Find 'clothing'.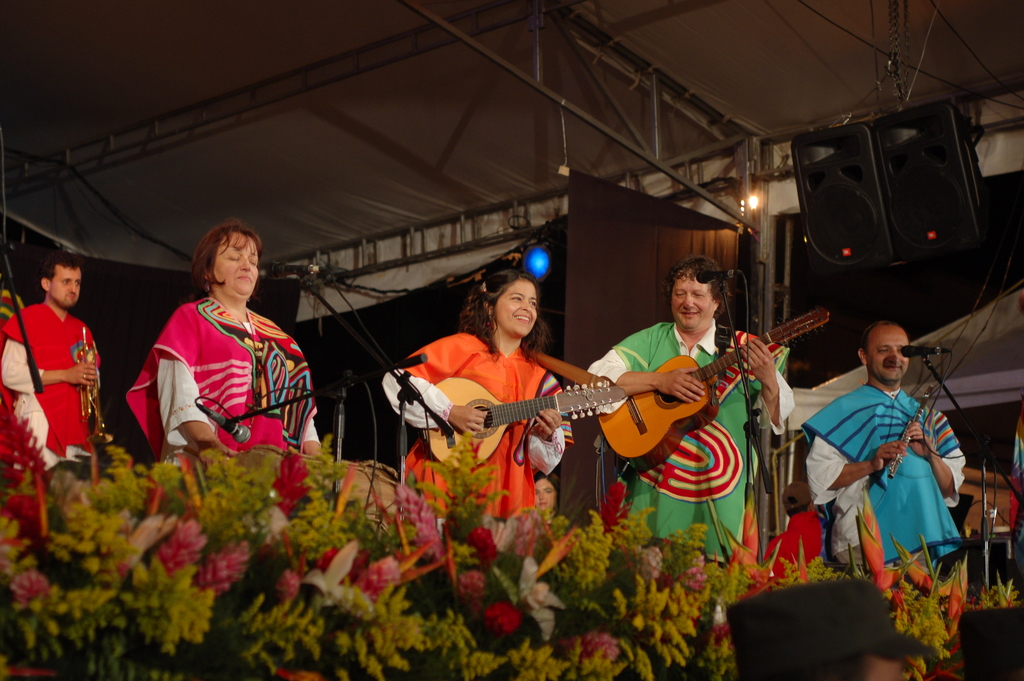
585/314/797/559.
